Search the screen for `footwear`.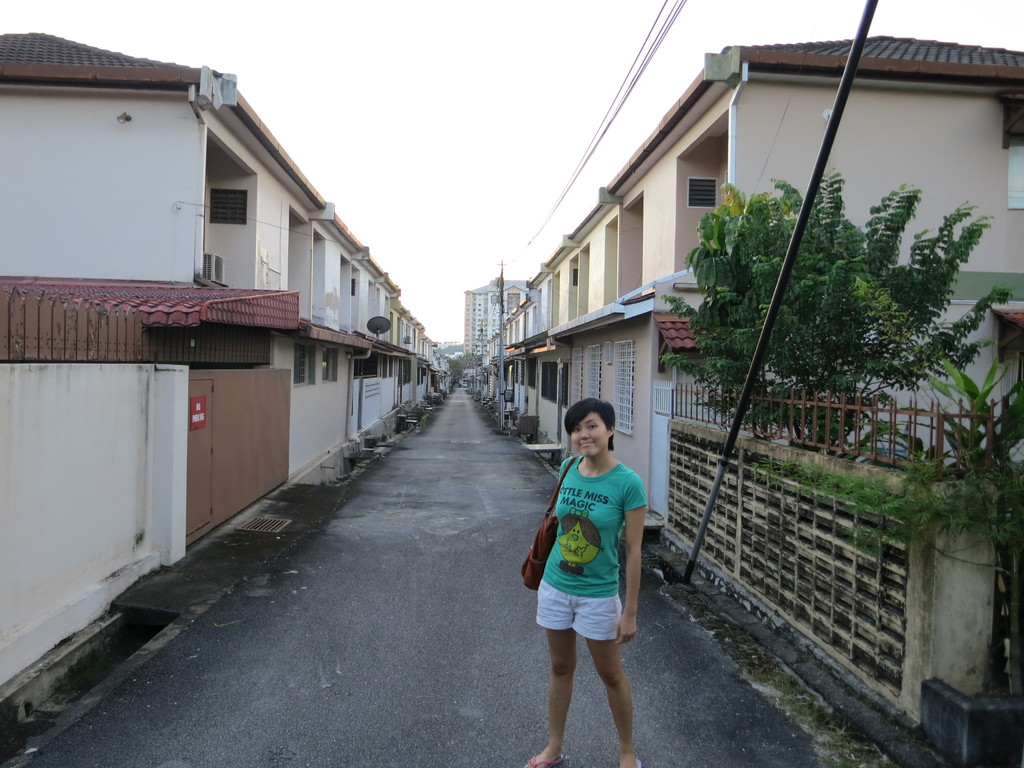
Found at 522:747:564:767.
